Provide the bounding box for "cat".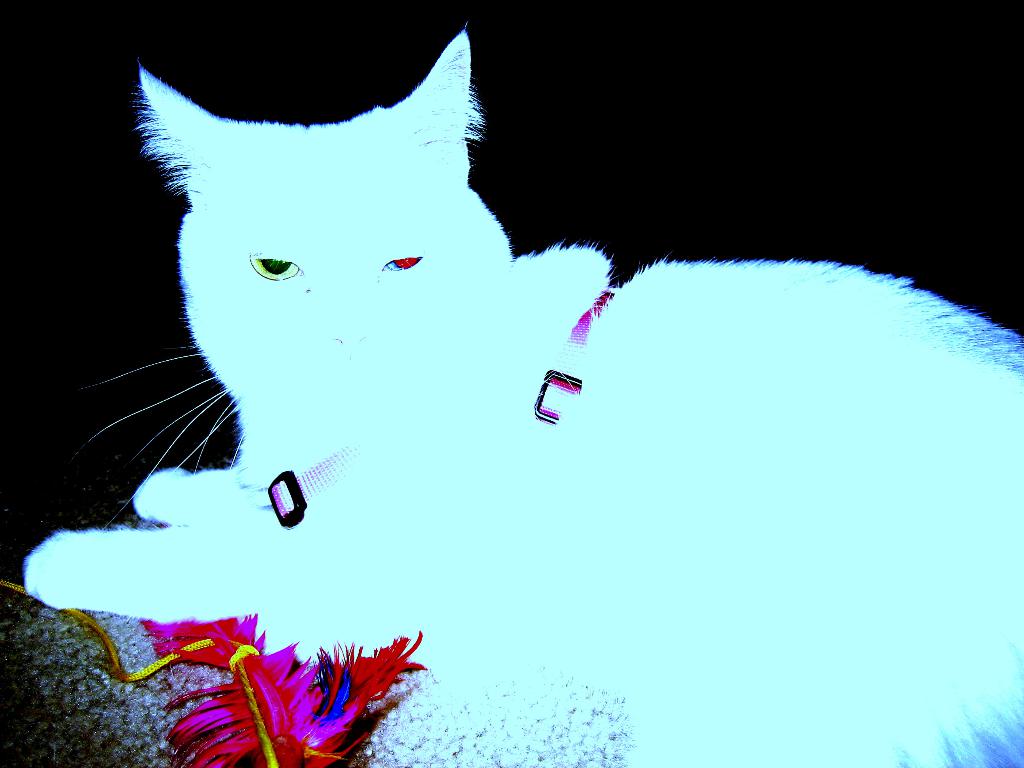
l=17, t=26, r=1023, b=767.
